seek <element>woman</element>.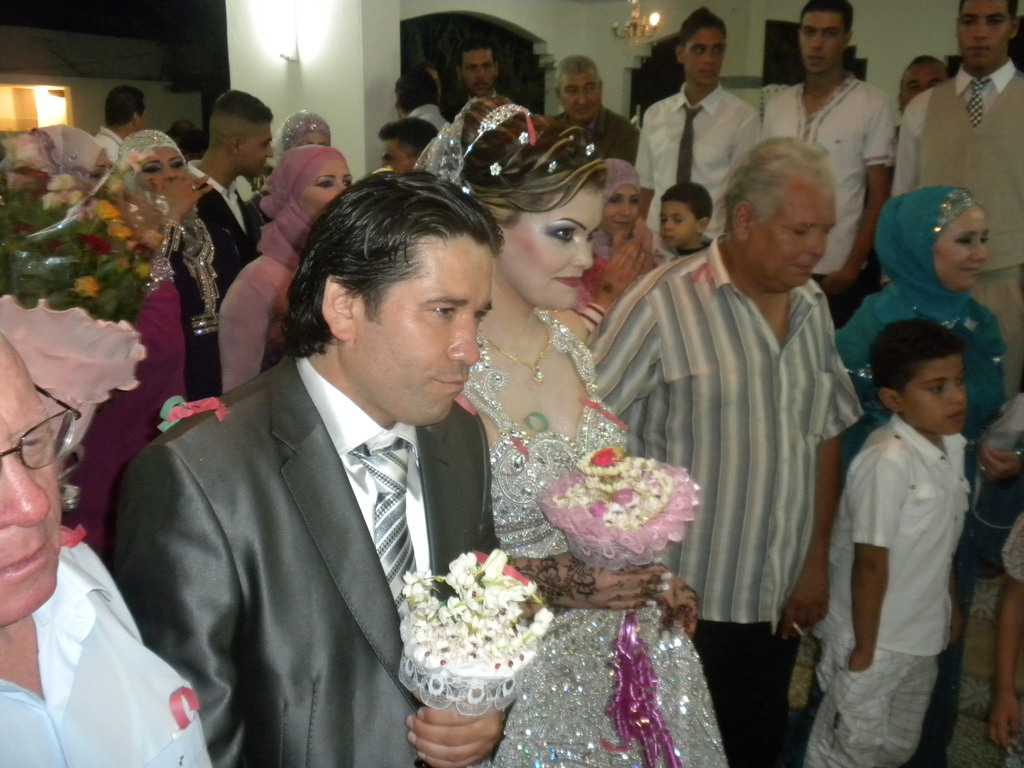
[106, 129, 216, 420].
